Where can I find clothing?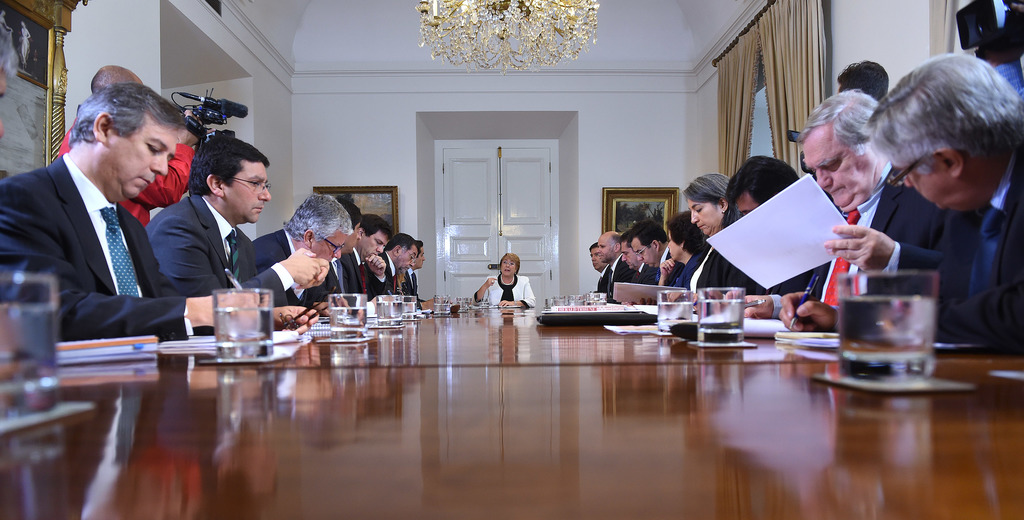
You can find it at 55:103:194:224.
